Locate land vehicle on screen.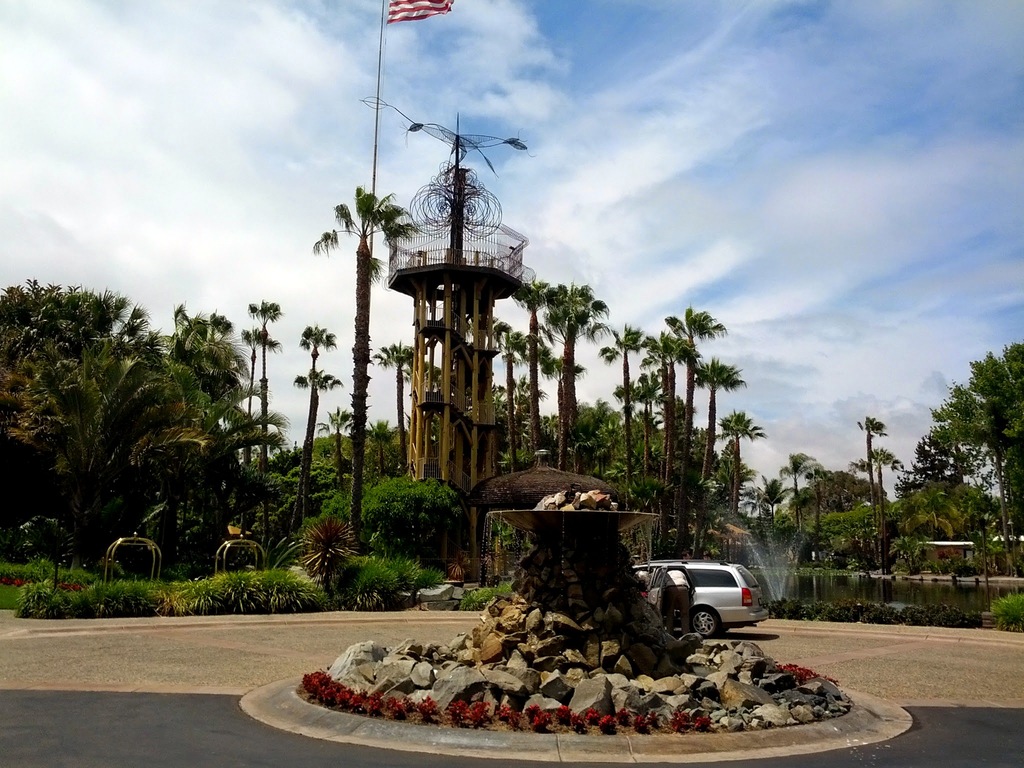
On screen at bbox=(639, 563, 772, 647).
